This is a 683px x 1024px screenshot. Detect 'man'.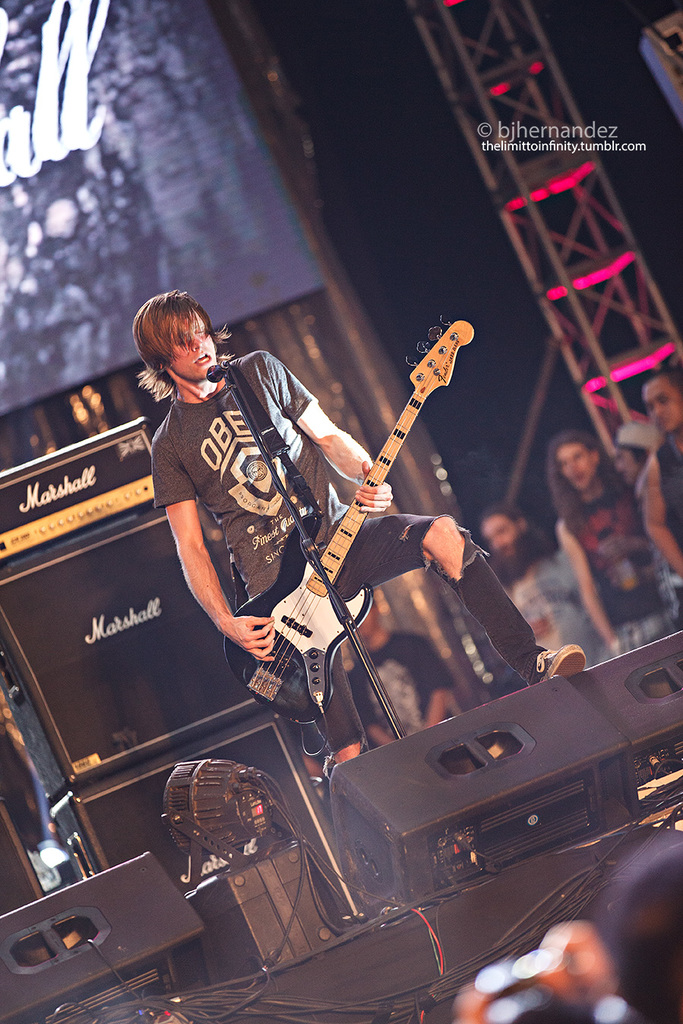
138:272:599:802.
